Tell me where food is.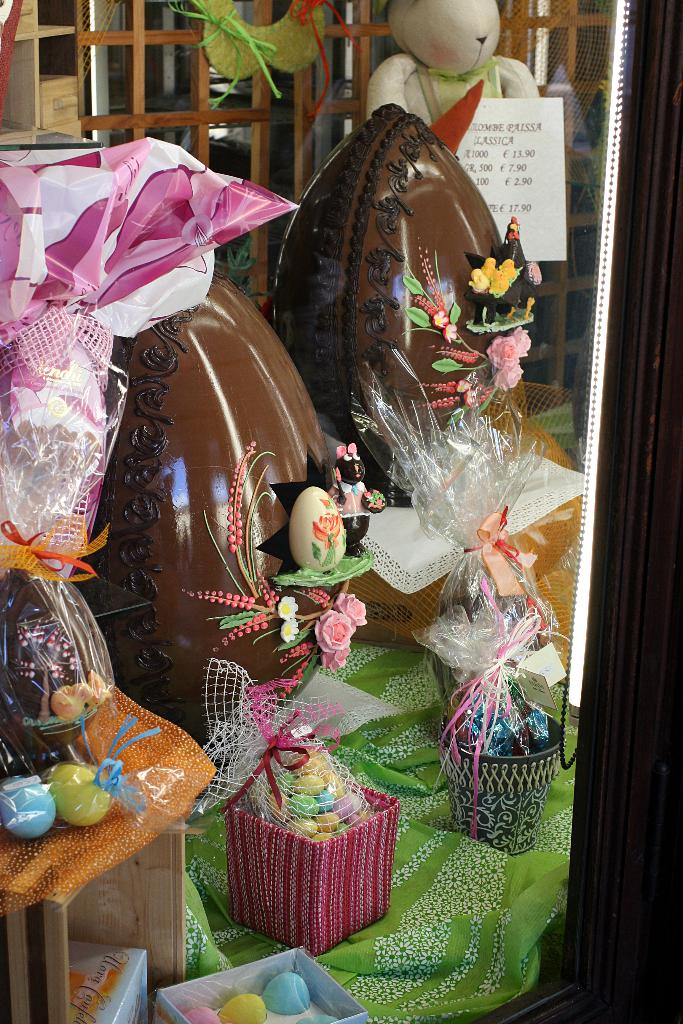
food is at box(0, 556, 114, 772).
